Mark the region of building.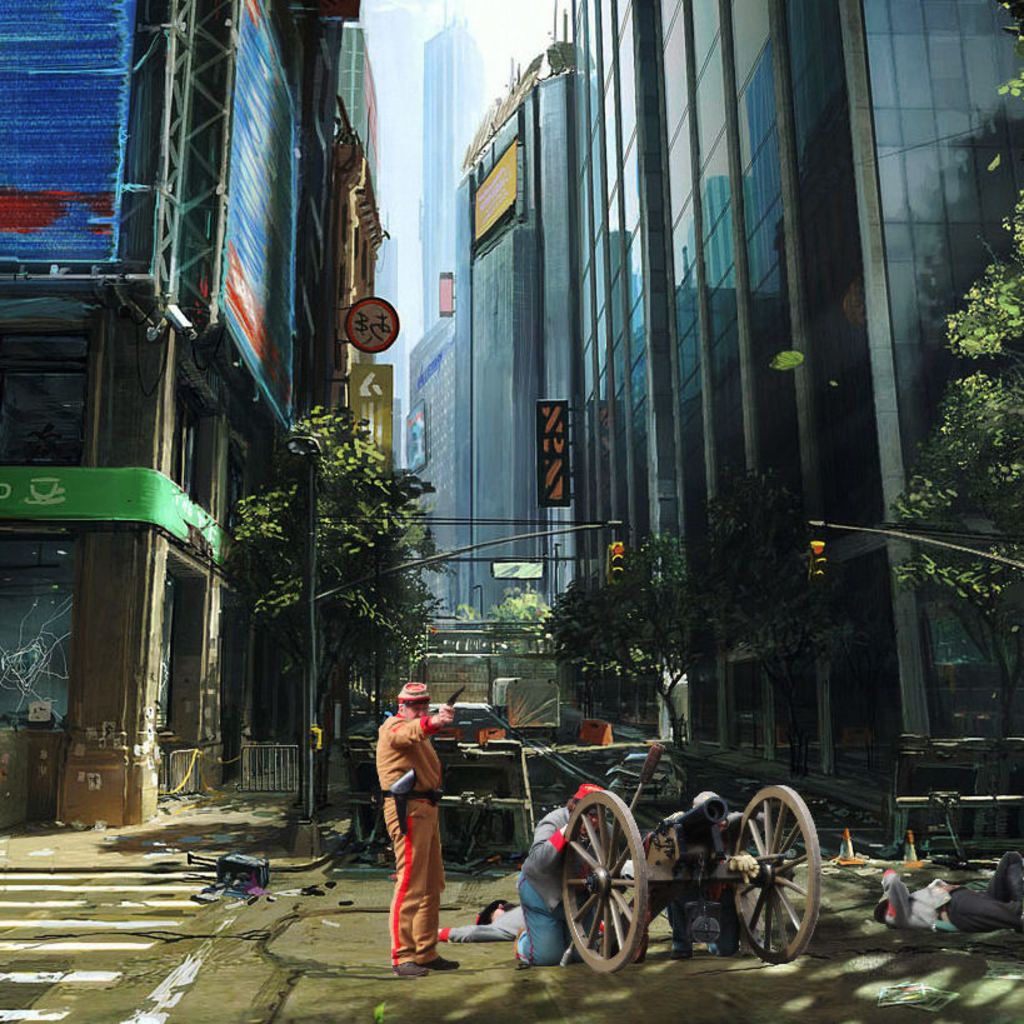
Region: [x1=0, y1=0, x2=356, y2=824].
